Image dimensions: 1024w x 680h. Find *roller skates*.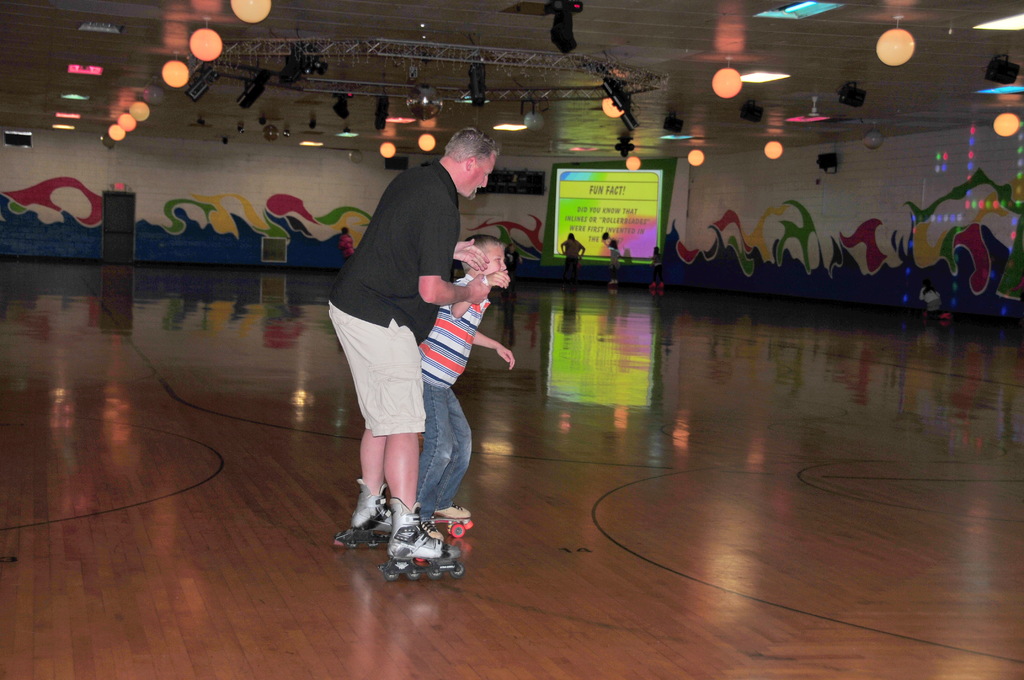
(434, 502, 477, 534).
